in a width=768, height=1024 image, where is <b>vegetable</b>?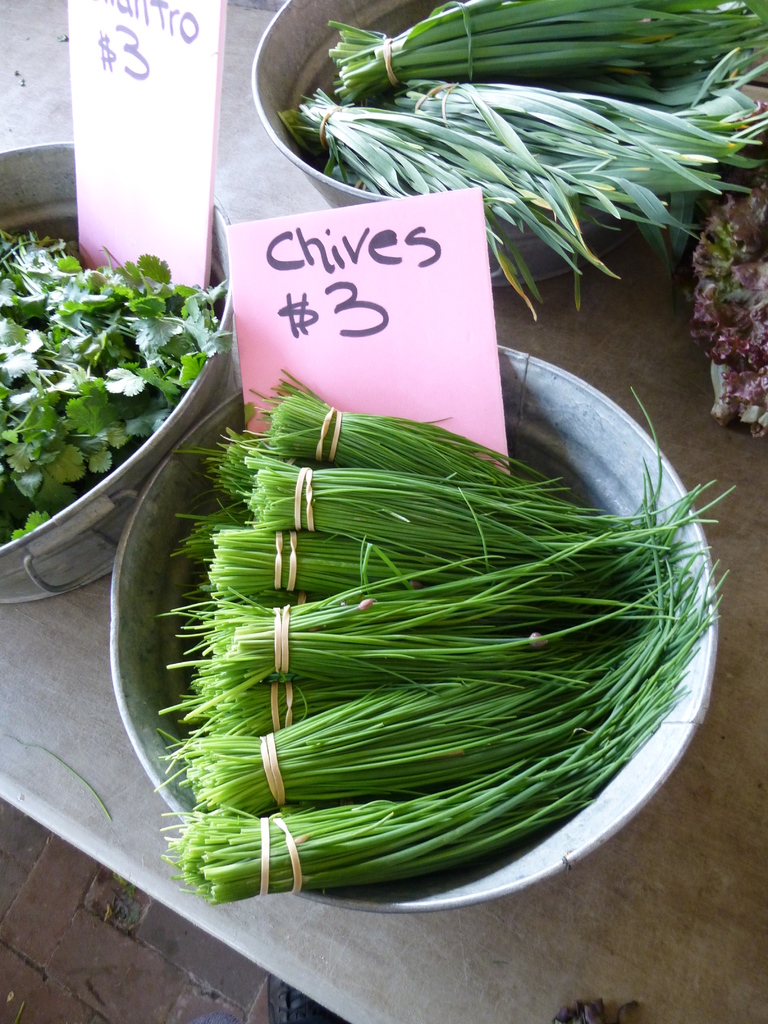
{"x1": 685, "y1": 148, "x2": 767, "y2": 488}.
